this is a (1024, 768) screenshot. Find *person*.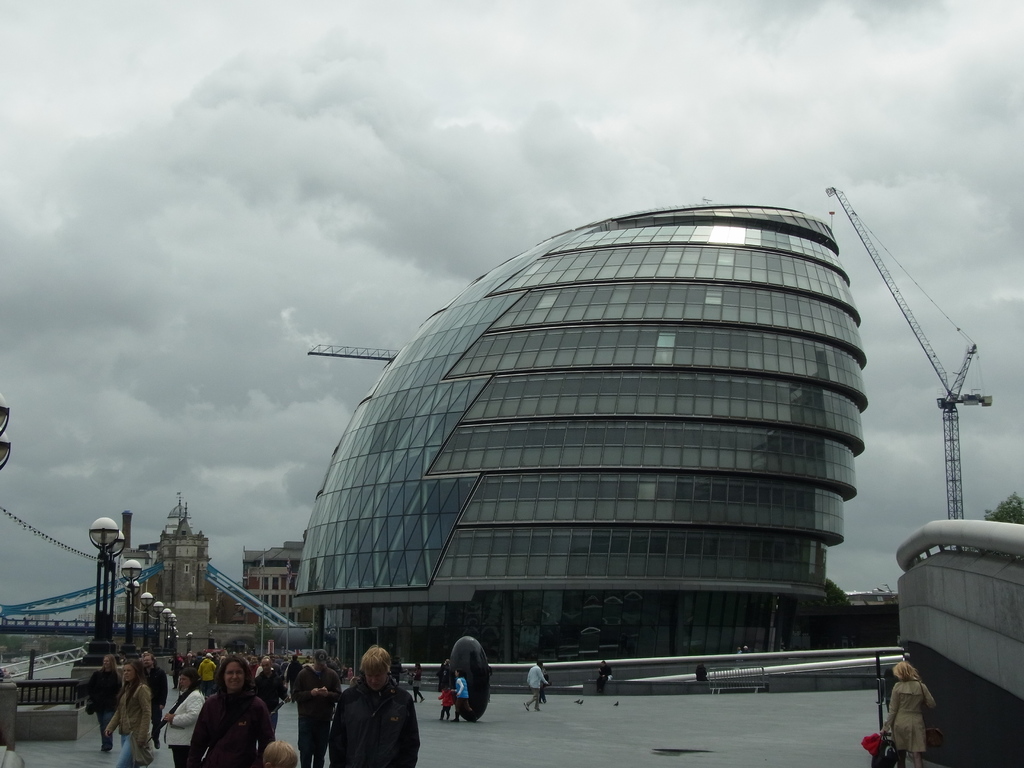
Bounding box: rect(292, 651, 339, 767).
